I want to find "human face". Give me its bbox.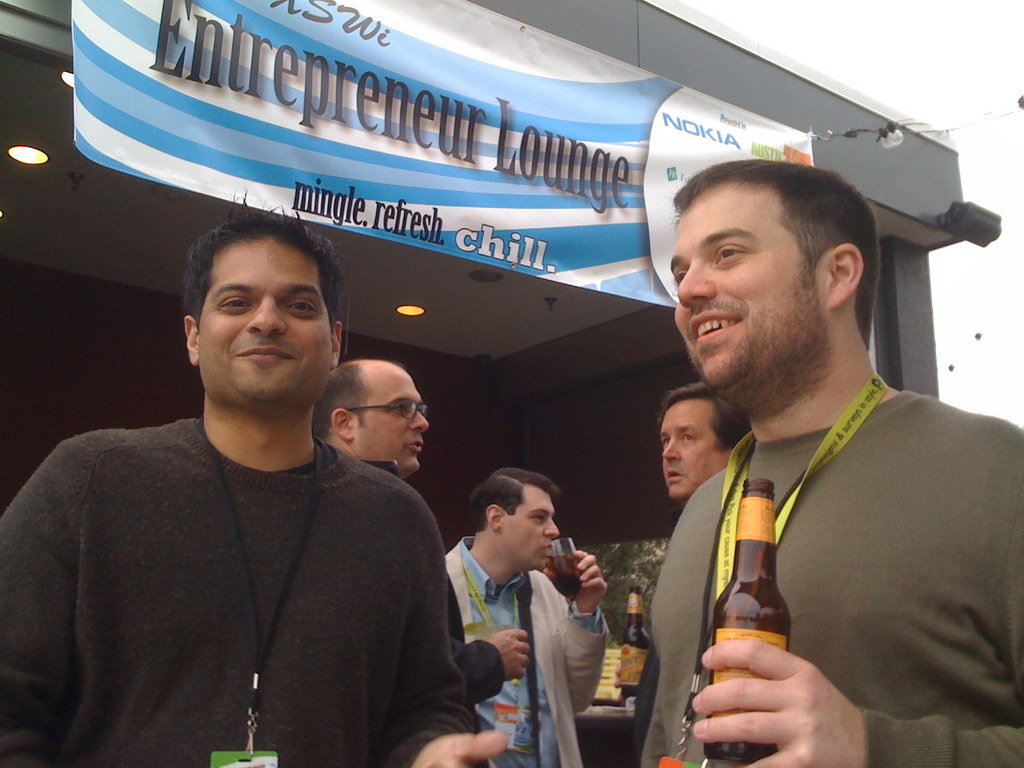
BBox(669, 173, 826, 406).
